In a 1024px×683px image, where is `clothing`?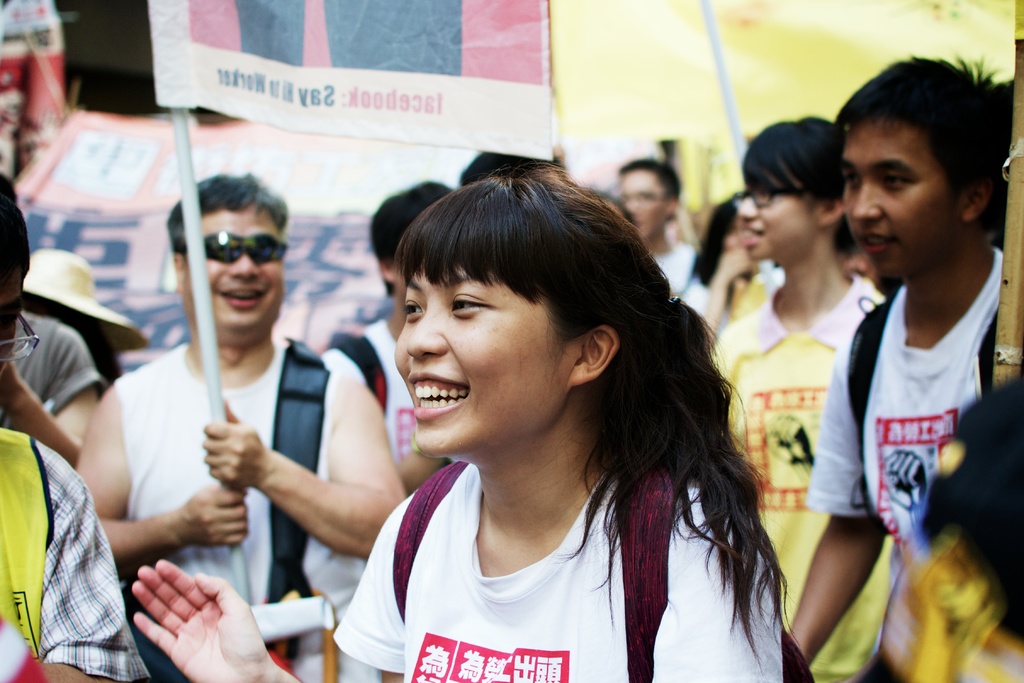
[left=803, top=247, right=1010, bottom=682].
